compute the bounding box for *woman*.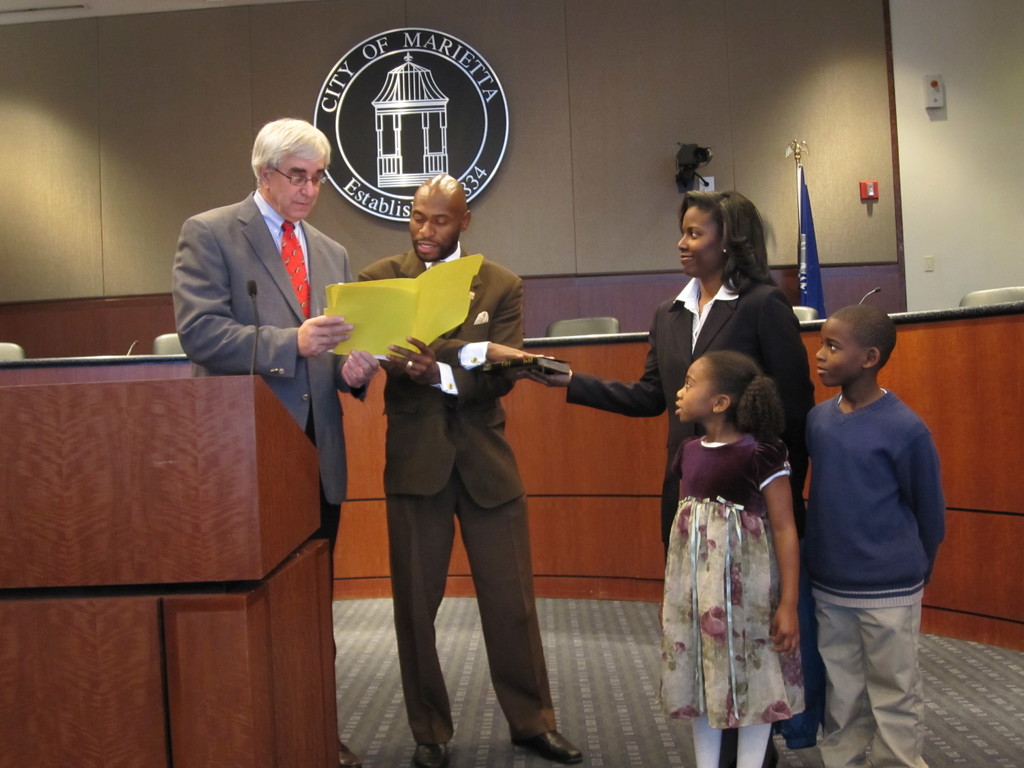
(left=522, top=186, right=815, bottom=767).
